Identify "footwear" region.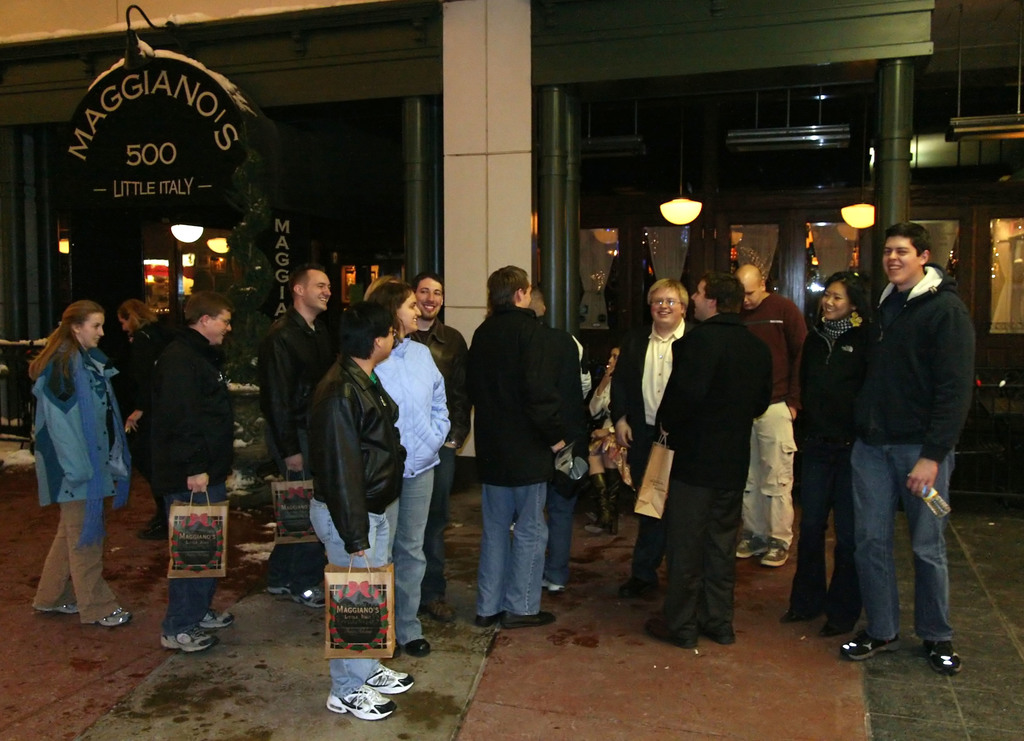
Region: locate(834, 639, 897, 663).
